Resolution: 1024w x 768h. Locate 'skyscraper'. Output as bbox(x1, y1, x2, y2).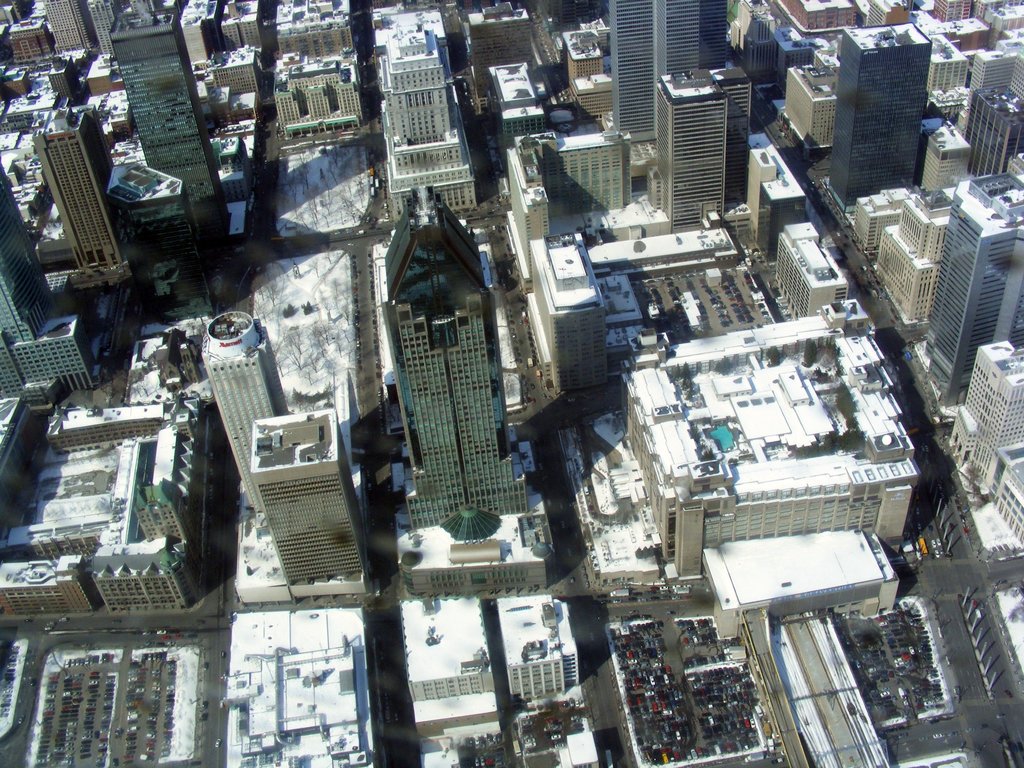
bbox(377, 187, 550, 532).
